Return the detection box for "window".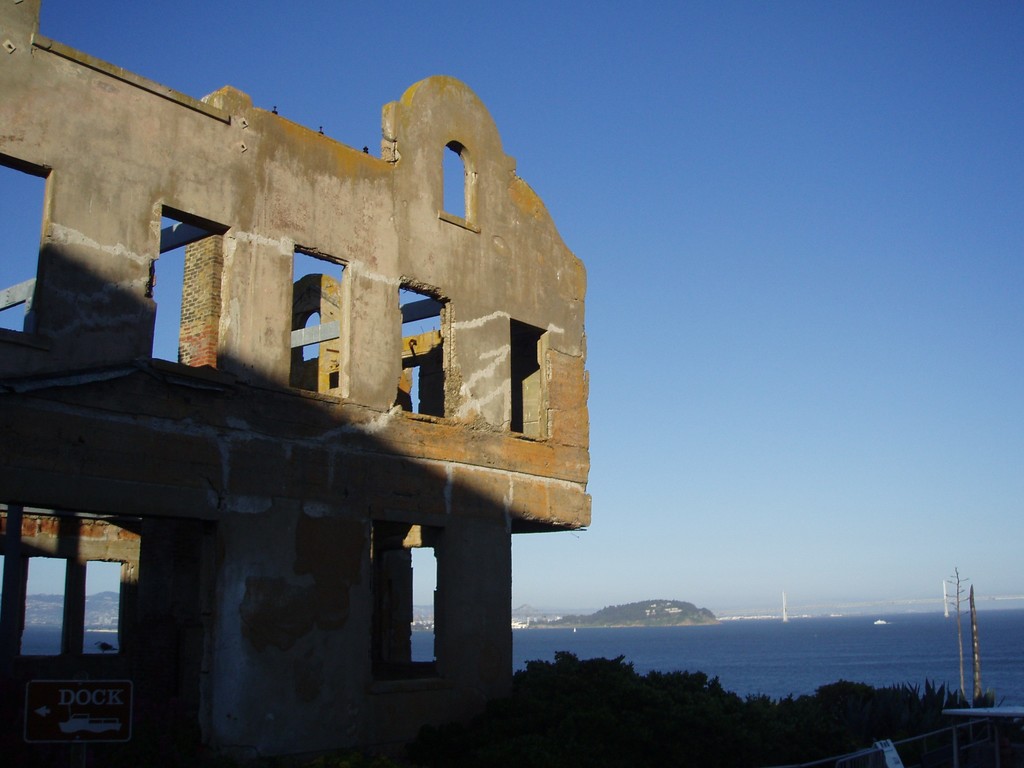
region(80, 558, 125, 662).
